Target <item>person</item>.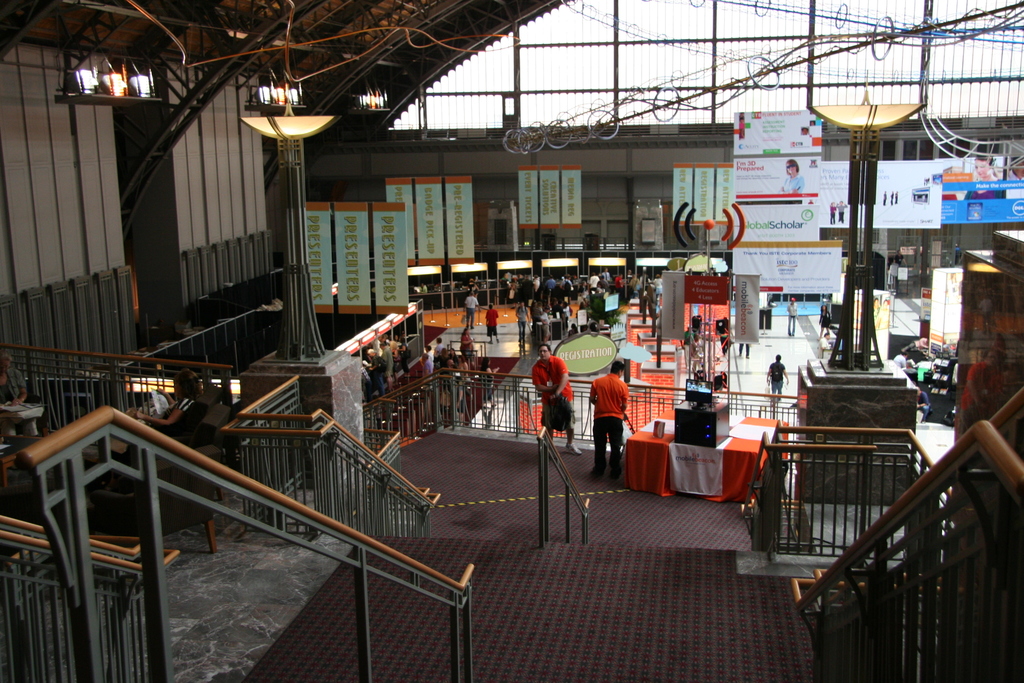
Target region: bbox(810, 121, 815, 125).
